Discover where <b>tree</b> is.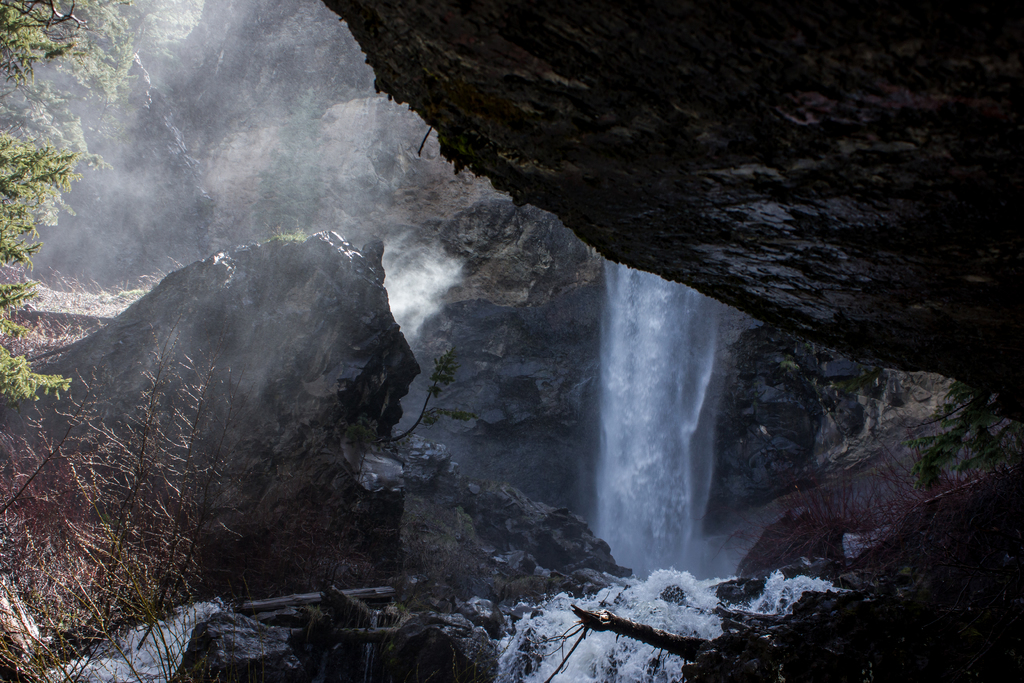
Discovered at (left=0, top=0, right=136, bottom=407).
